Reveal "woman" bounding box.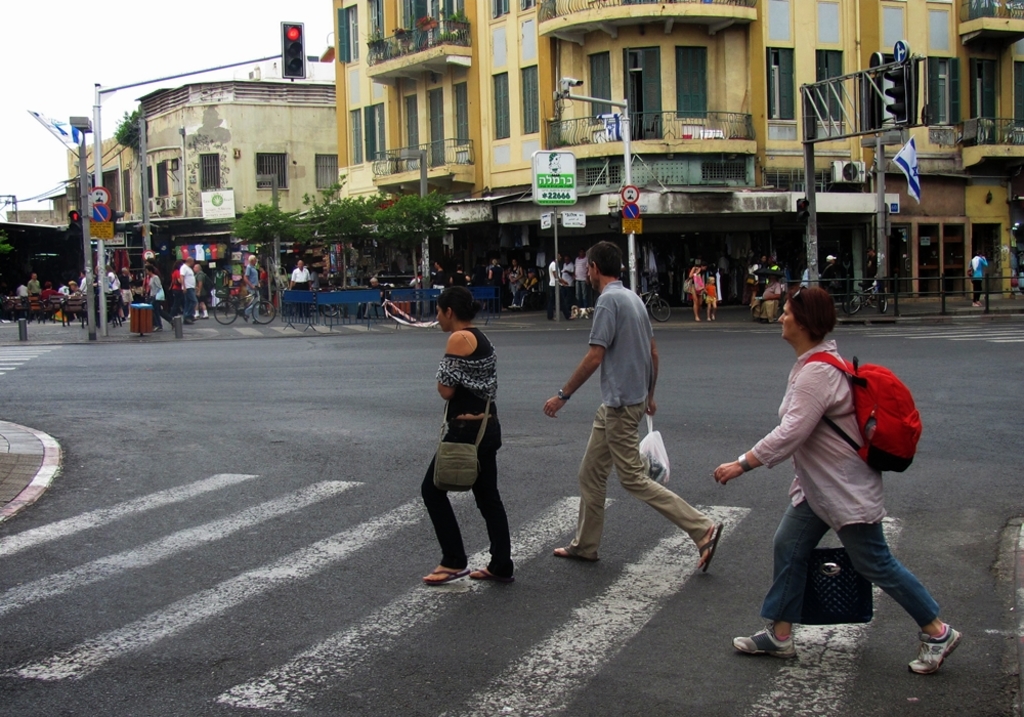
Revealed: 98, 262, 140, 324.
